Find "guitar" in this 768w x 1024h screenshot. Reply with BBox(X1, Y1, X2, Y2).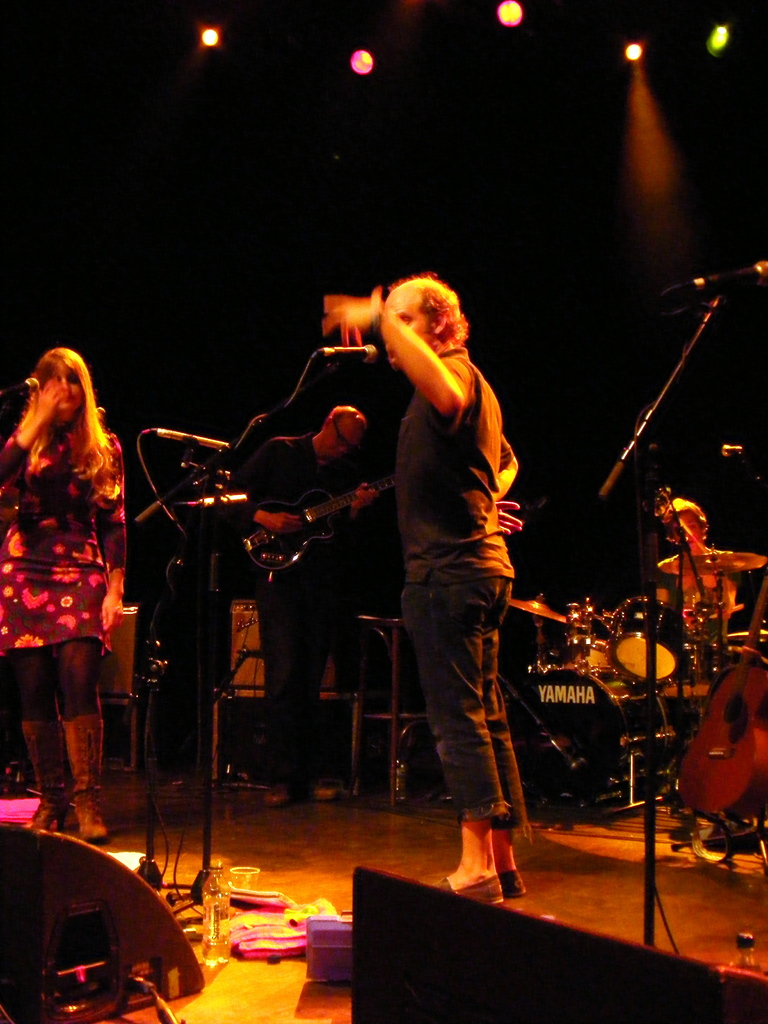
BBox(671, 559, 767, 825).
